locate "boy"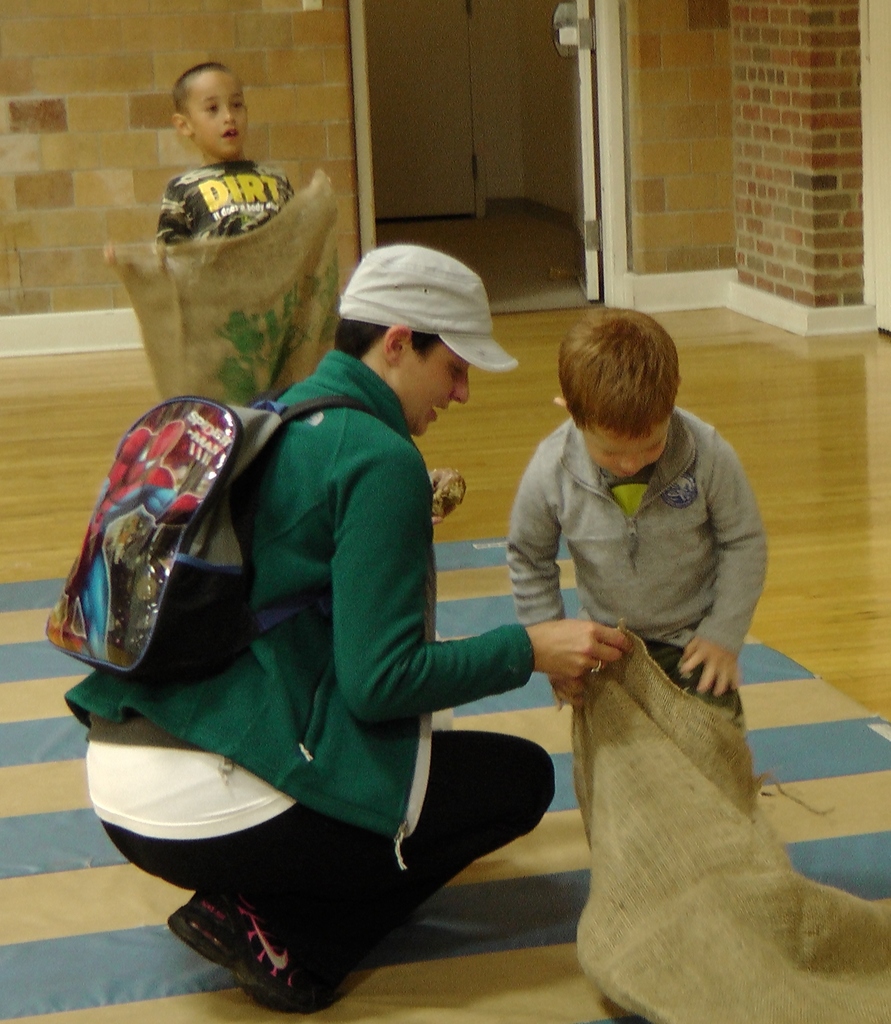
<bbox>149, 60, 298, 253</bbox>
